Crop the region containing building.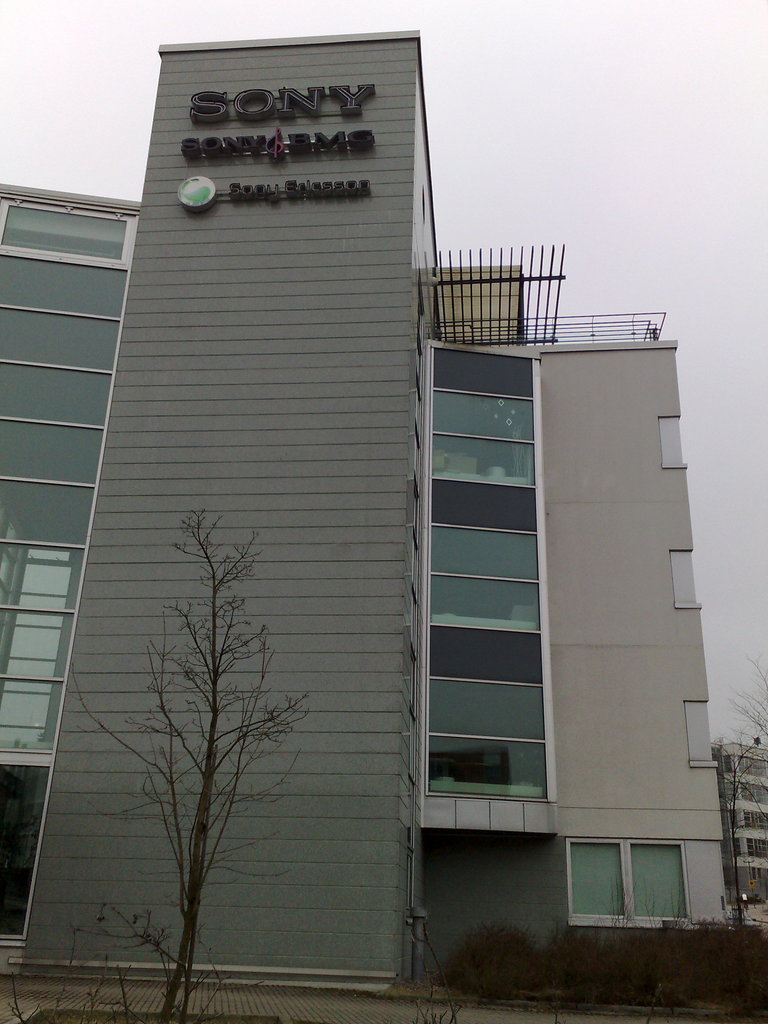
Crop region: [0,29,728,1023].
